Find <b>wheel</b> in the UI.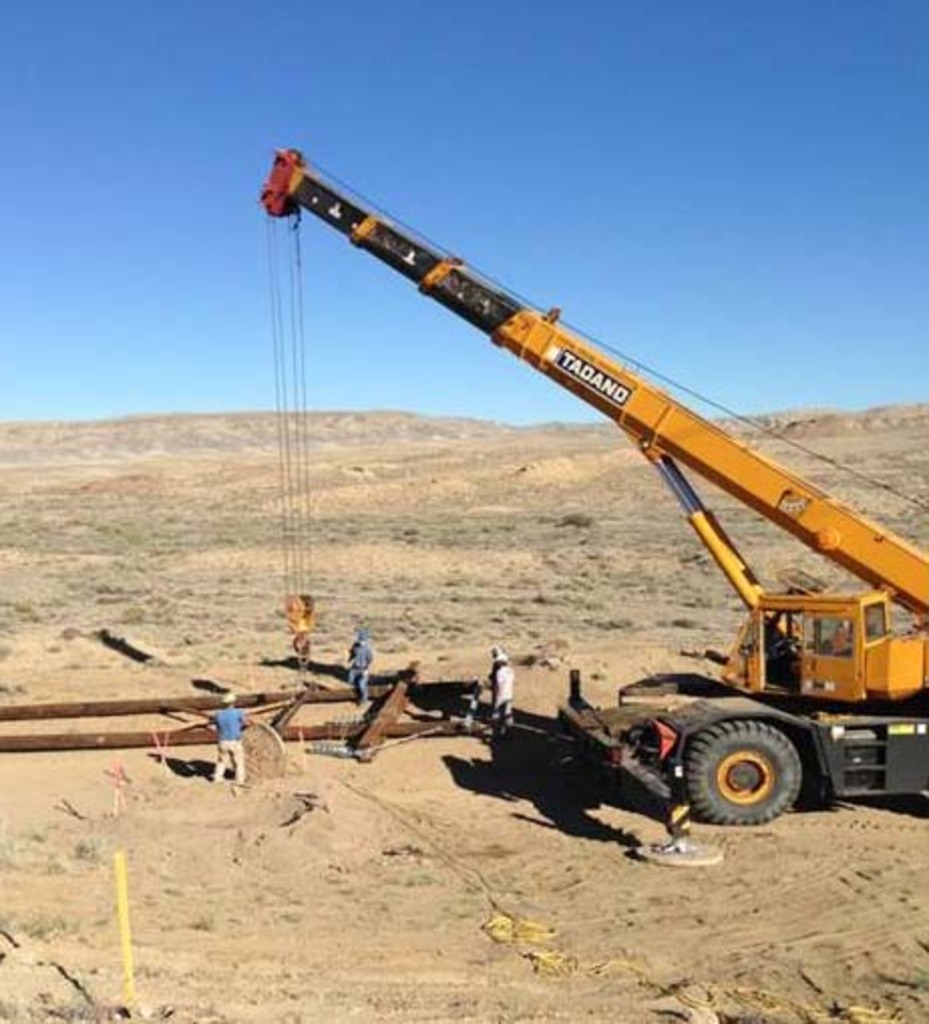
UI element at (660,700,839,823).
